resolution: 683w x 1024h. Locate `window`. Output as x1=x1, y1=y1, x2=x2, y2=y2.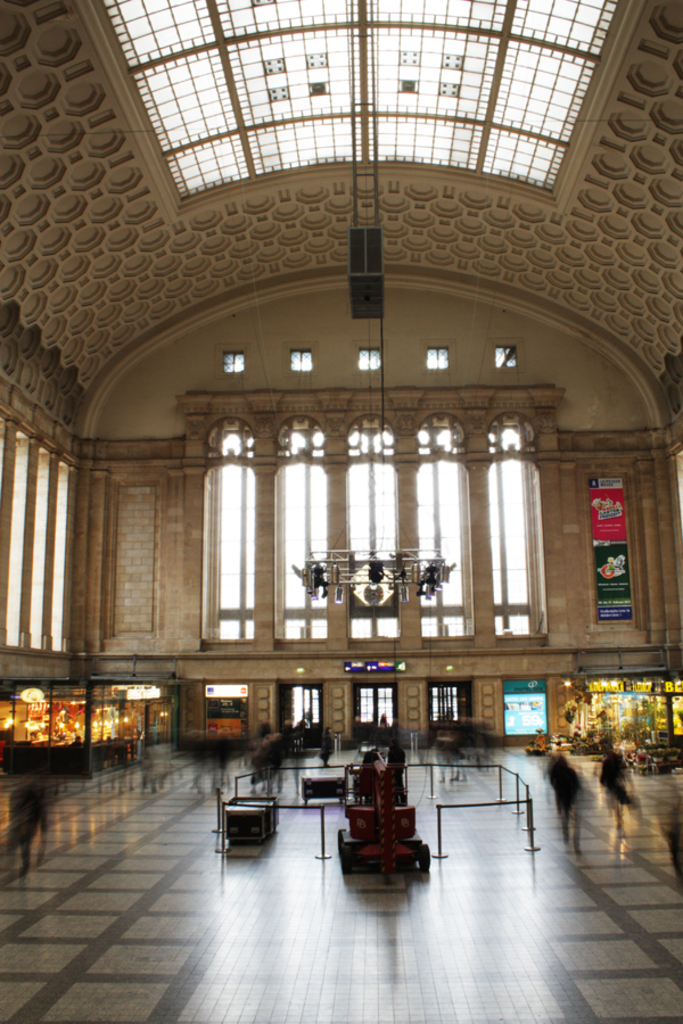
x1=287, y1=350, x2=314, y2=375.
